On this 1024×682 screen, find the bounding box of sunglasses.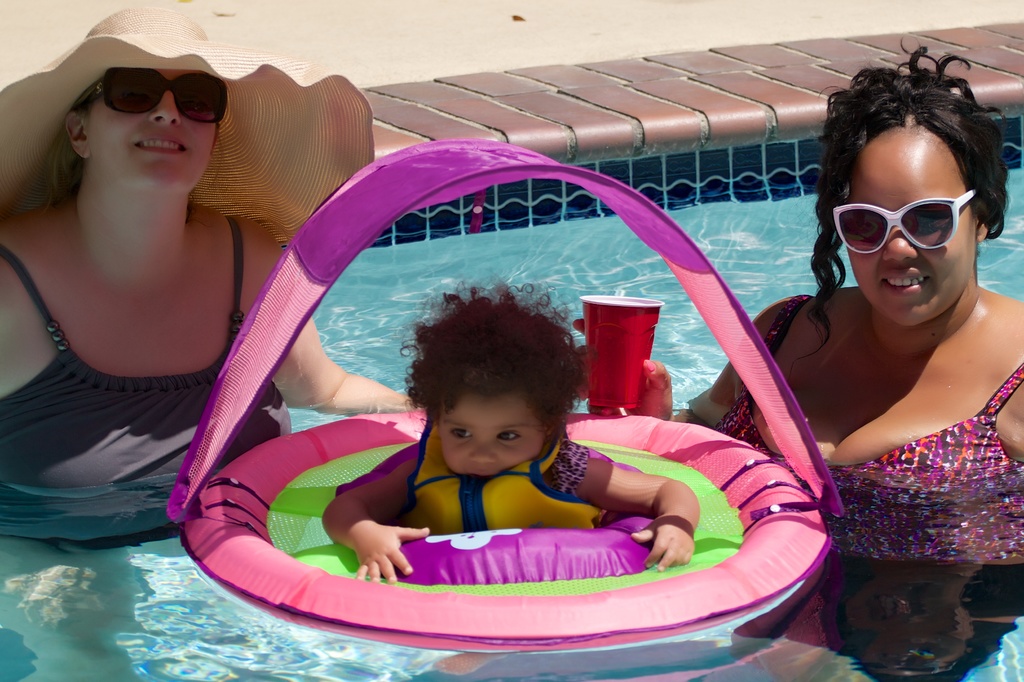
Bounding box: (831, 193, 982, 259).
